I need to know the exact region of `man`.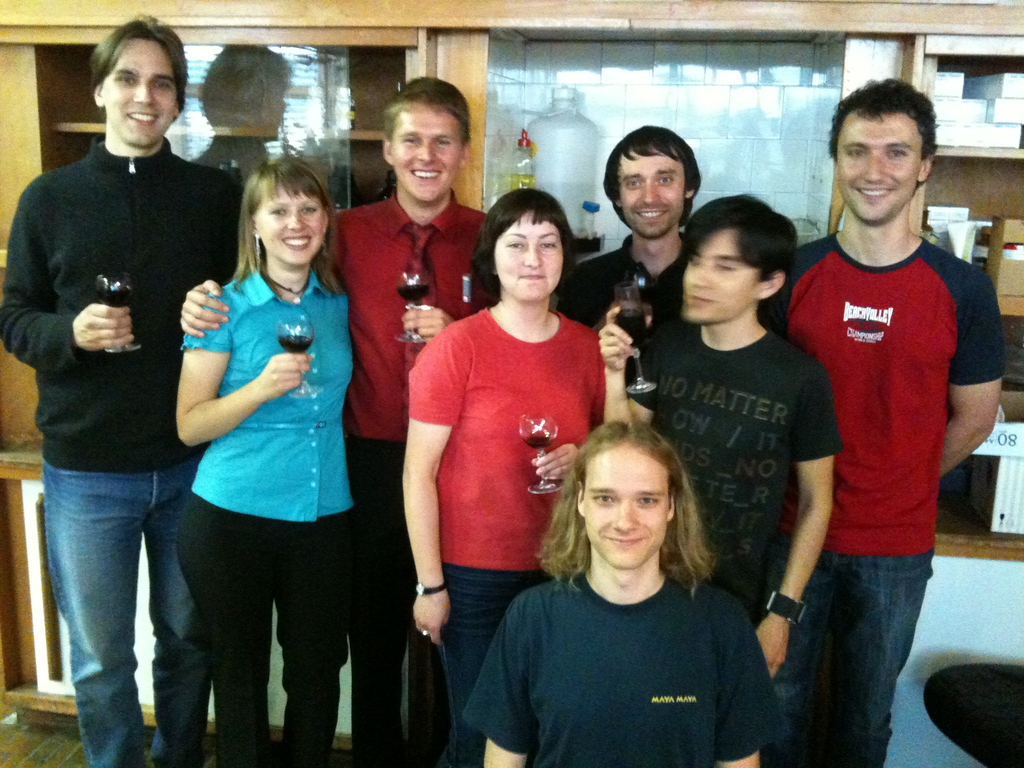
Region: {"x1": 180, "y1": 77, "x2": 516, "y2": 767}.
